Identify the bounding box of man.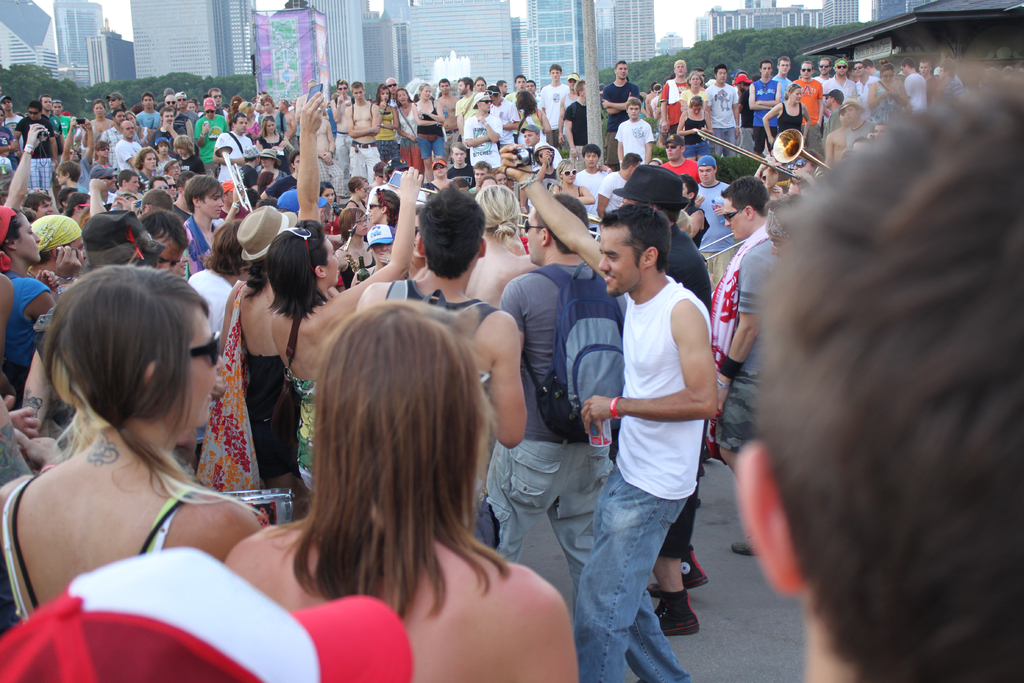
x1=209, y1=86, x2=225, y2=115.
